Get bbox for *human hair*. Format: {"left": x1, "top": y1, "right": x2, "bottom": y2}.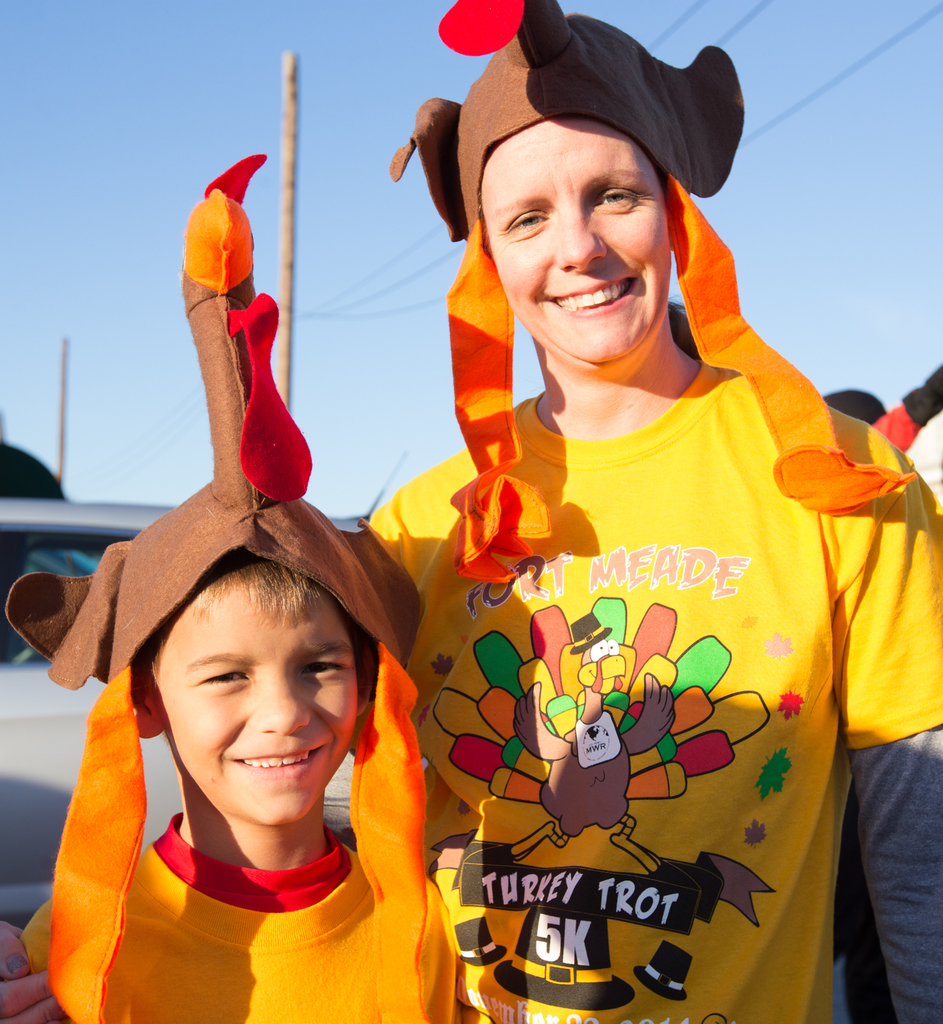
{"left": 127, "top": 555, "right": 322, "bottom": 687}.
